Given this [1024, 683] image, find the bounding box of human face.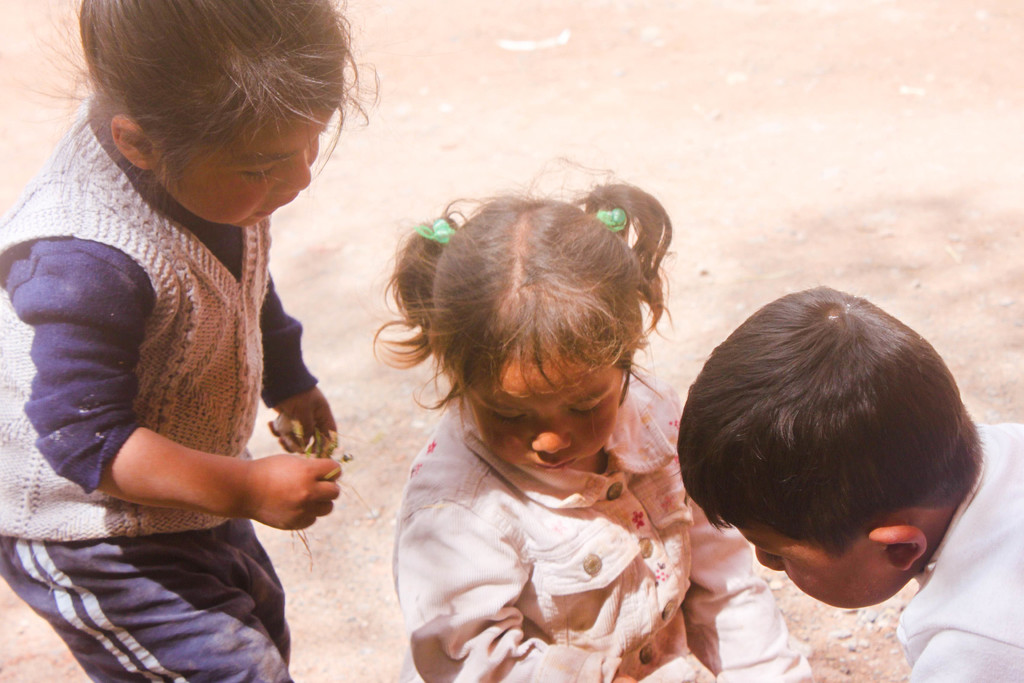
(166,94,334,233).
